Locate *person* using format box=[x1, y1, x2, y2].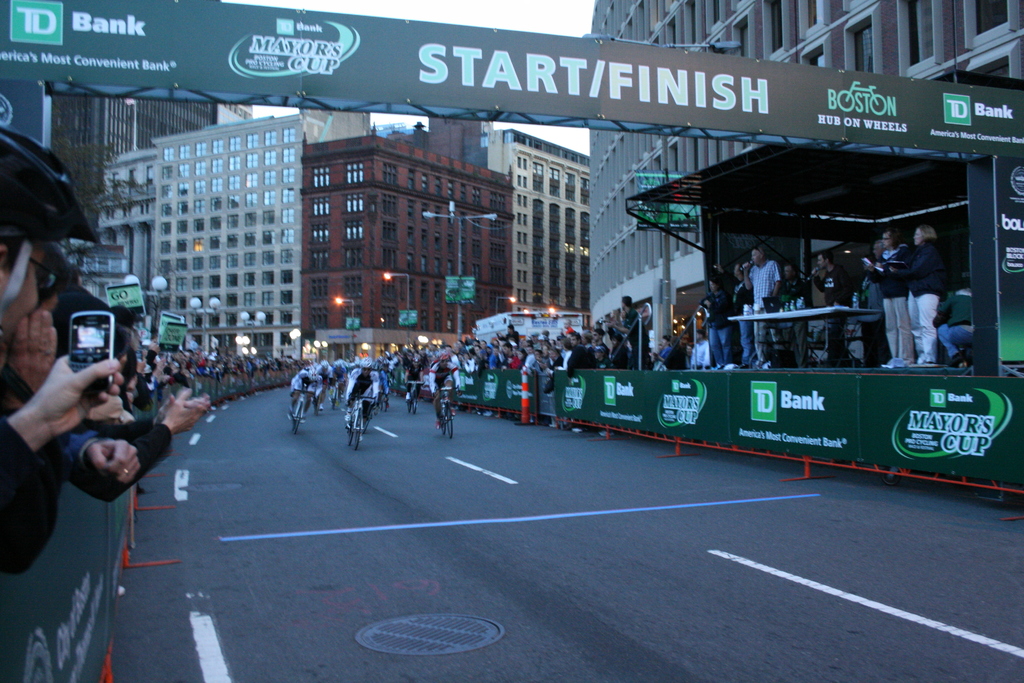
box=[799, 251, 856, 361].
